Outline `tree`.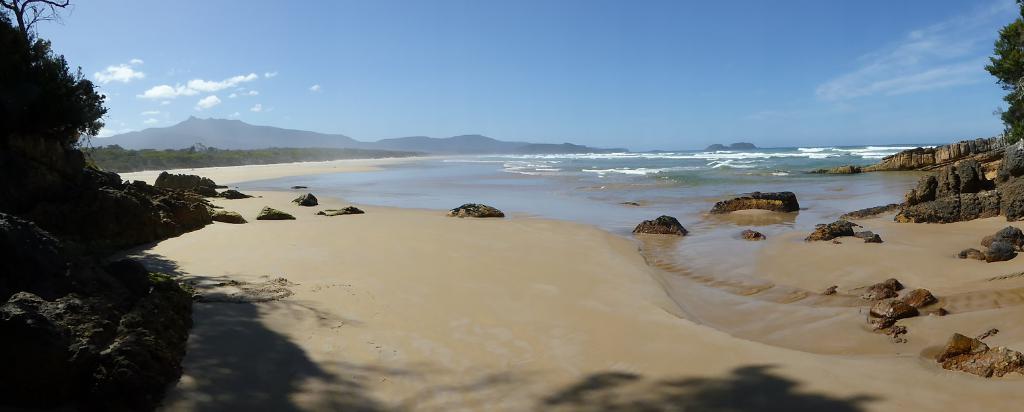
Outline: left=977, top=10, right=1023, bottom=150.
